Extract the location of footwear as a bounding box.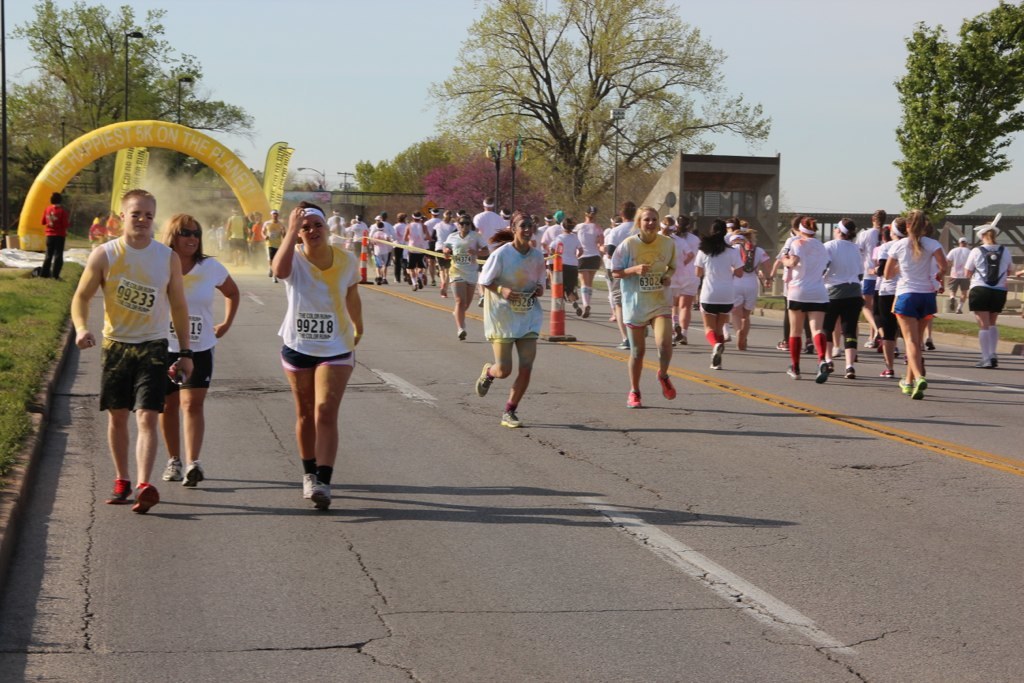
[x1=833, y1=348, x2=843, y2=359].
